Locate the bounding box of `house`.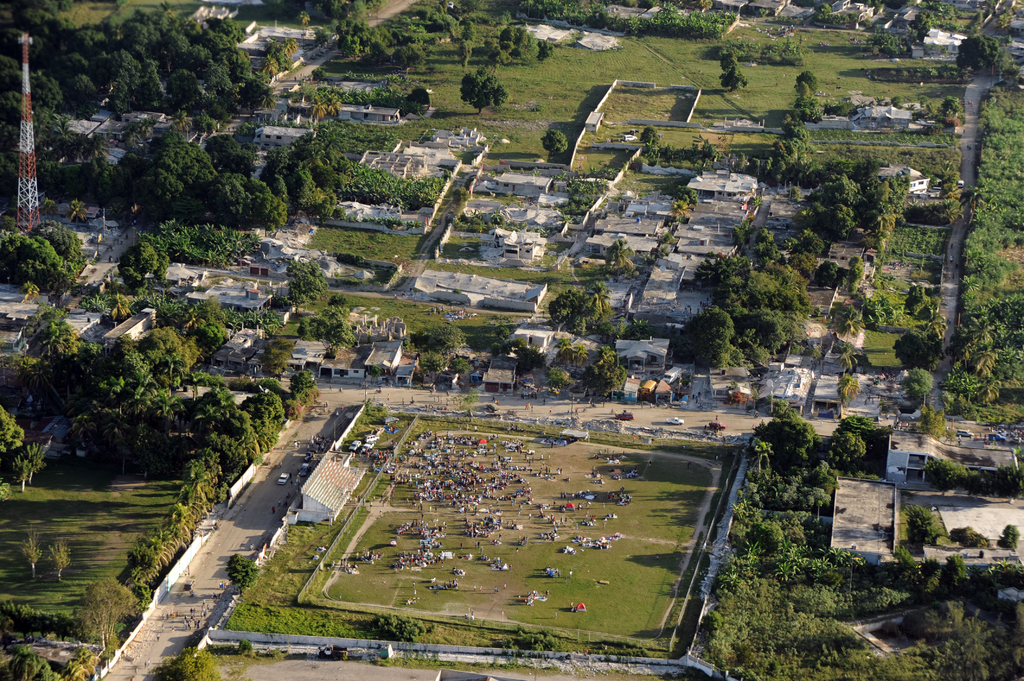
Bounding box: left=880, top=434, right=1020, bottom=489.
